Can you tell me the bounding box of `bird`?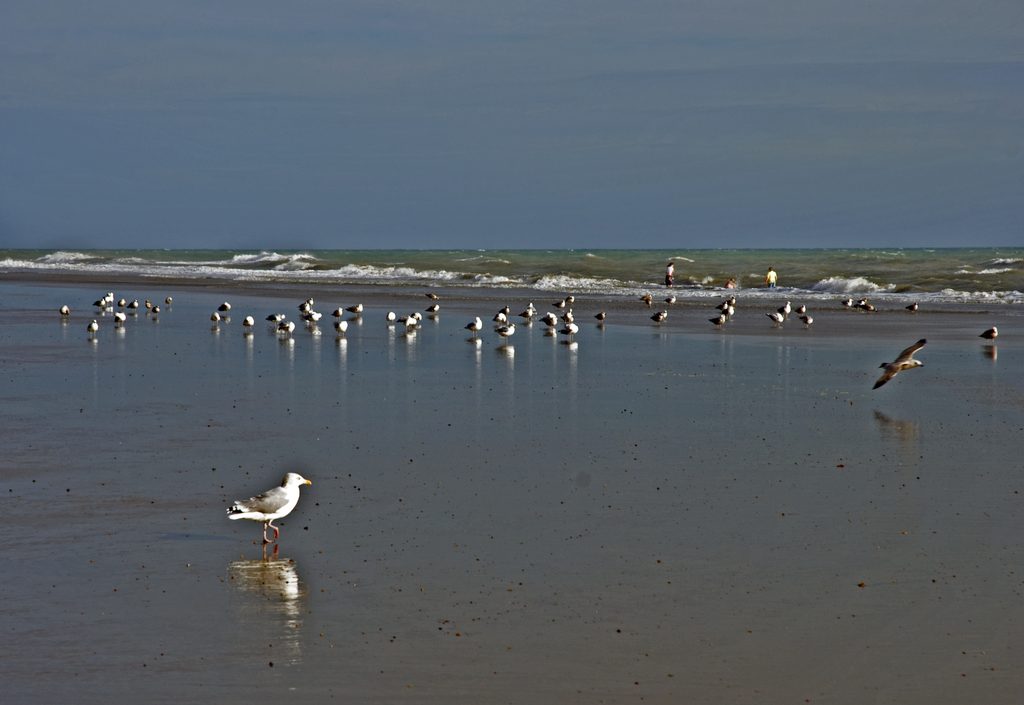
<bbox>229, 474, 307, 545</bbox>.
